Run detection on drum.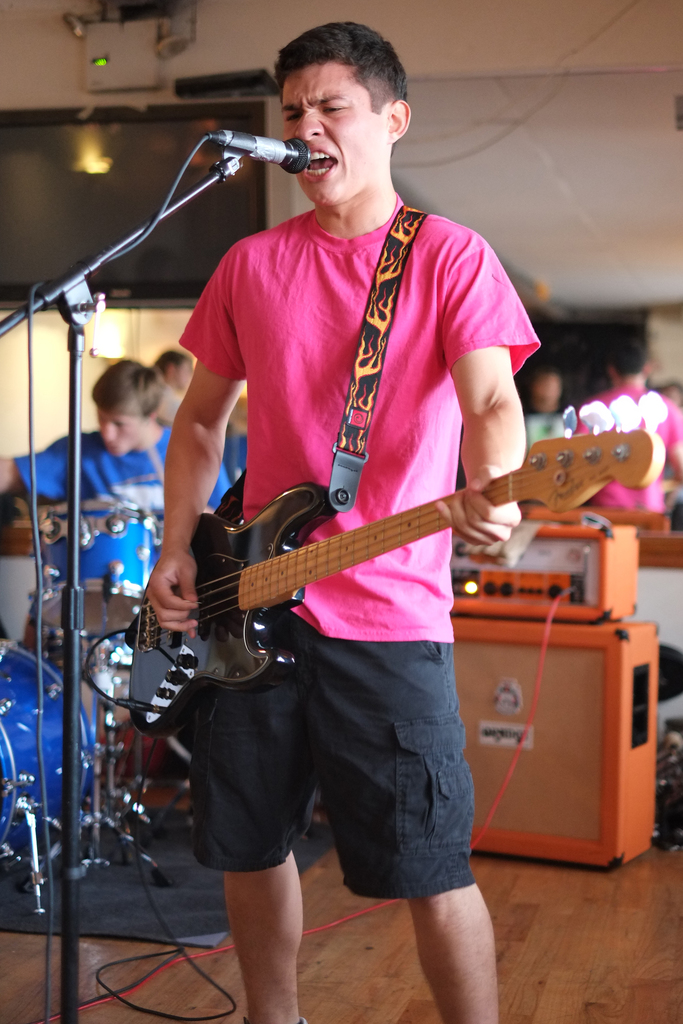
Result: x1=48, y1=489, x2=177, y2=632.
